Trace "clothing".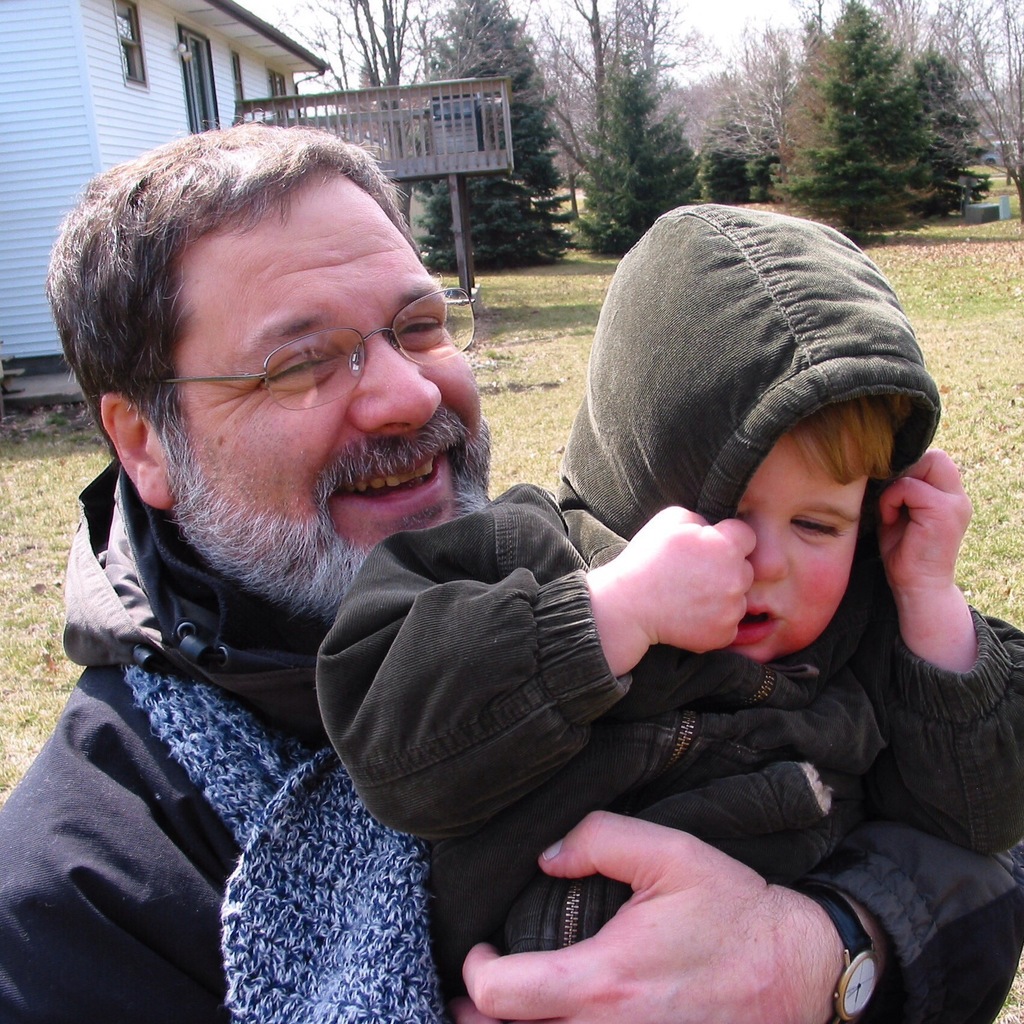
Traced to rect(169, 162, 983, 1023).
